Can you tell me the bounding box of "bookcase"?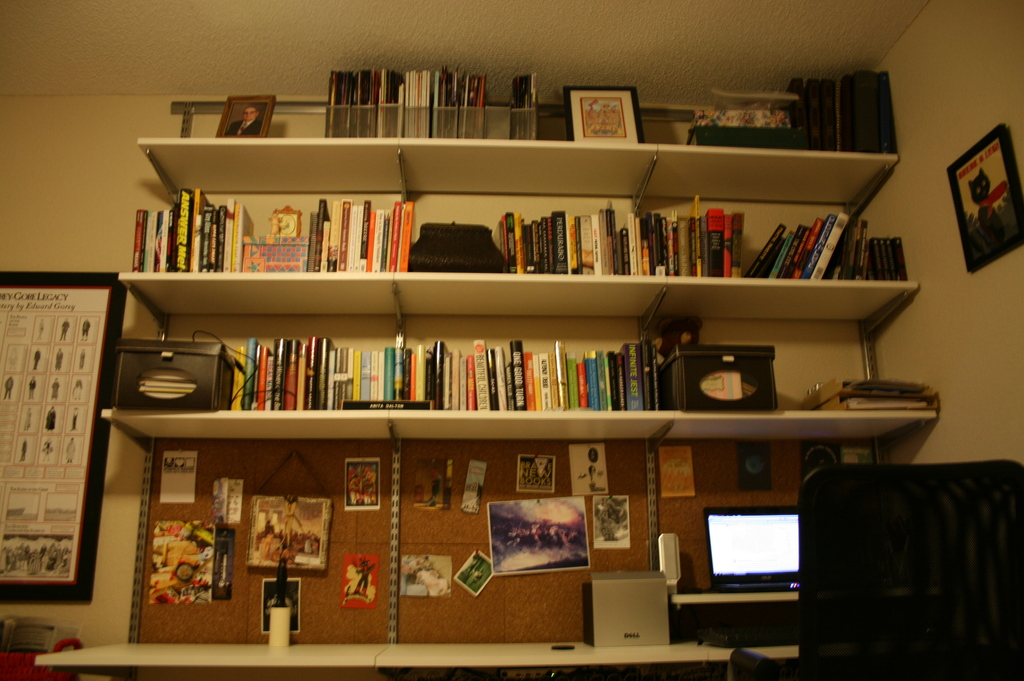
locate(102, 85, 936, 445).
